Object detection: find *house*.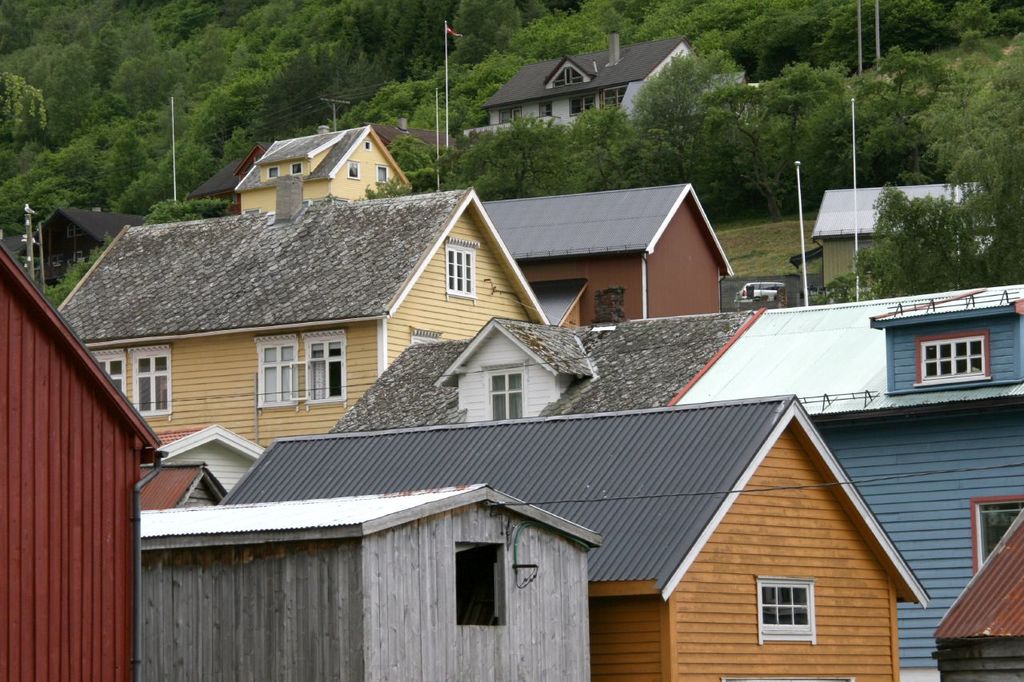
Rect(934, 509, 1023, 680).
